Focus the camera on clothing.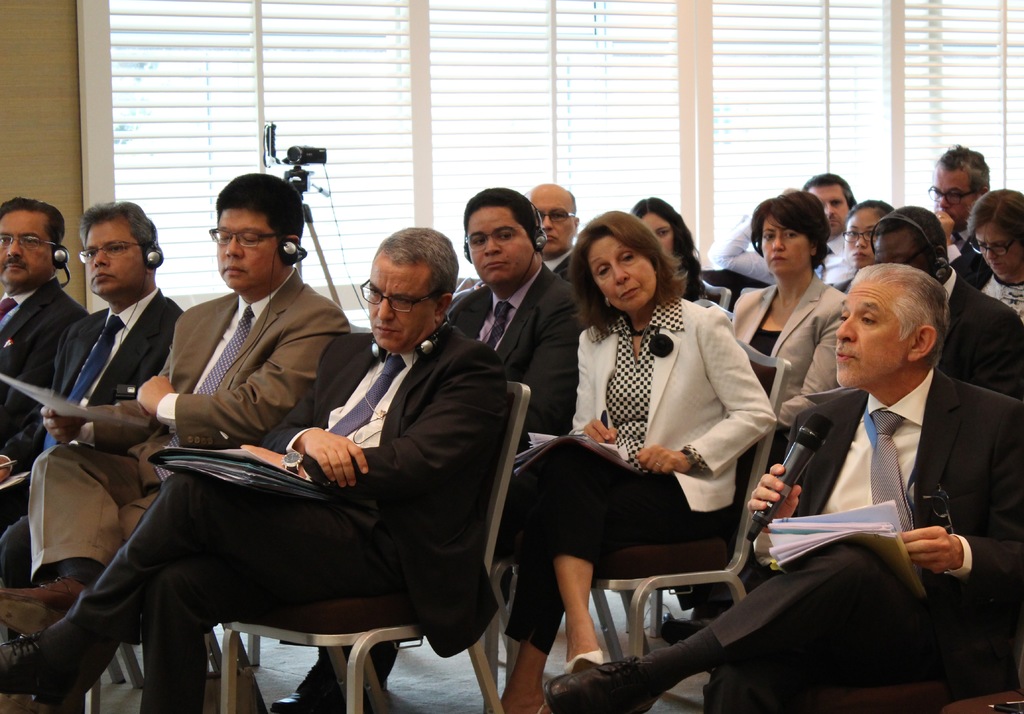
Focus region: (x1=0, y1=275, x2=184, y2=535).
